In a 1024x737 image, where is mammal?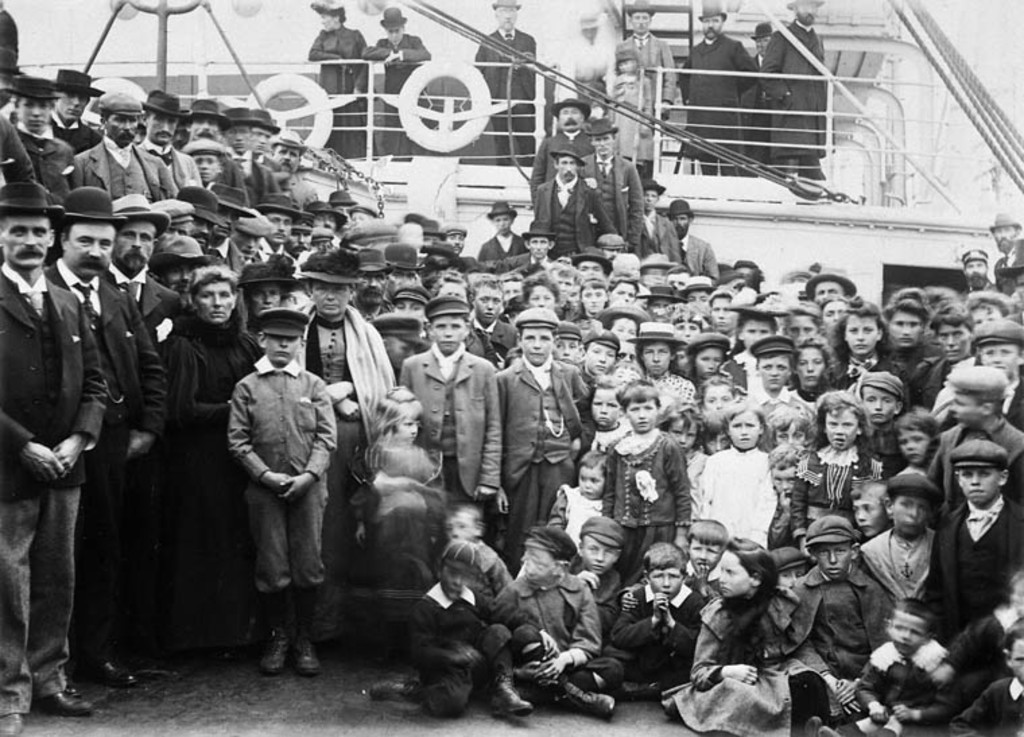
<region>362, 5, 433, 148</region>.
